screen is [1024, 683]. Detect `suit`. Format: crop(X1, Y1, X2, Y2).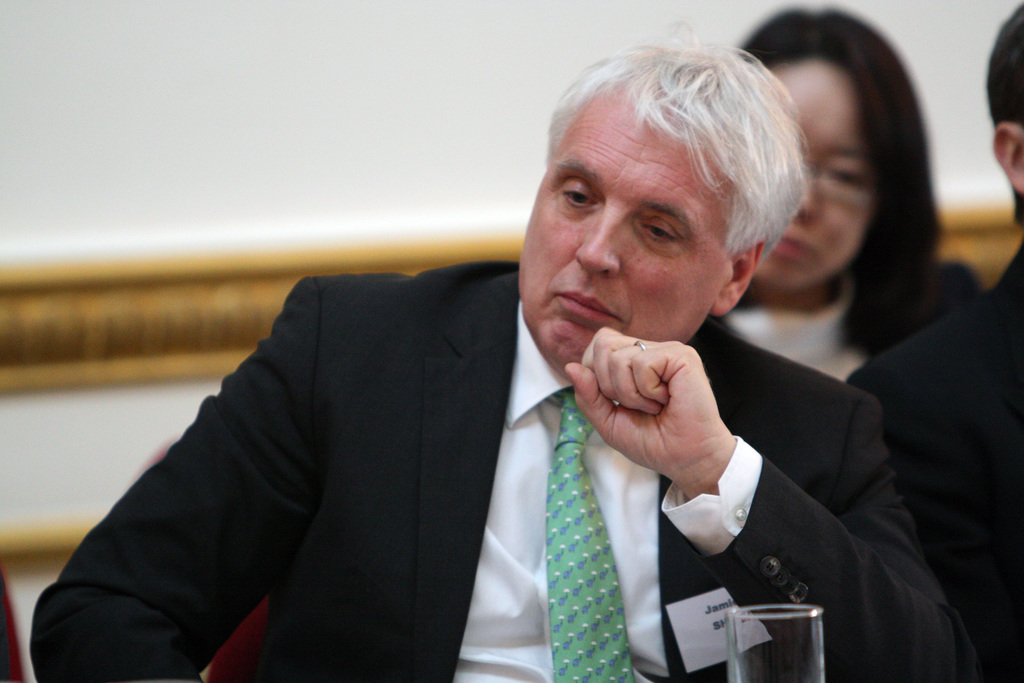
crop(77, 197, 895, 666).
